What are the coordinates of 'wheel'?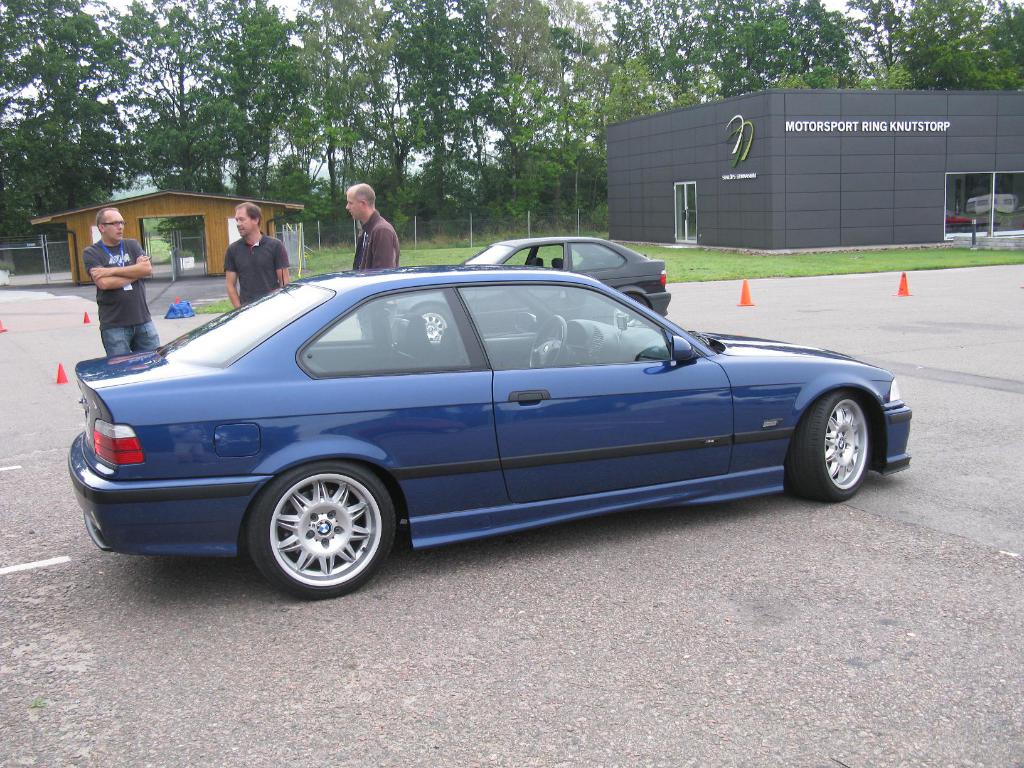
[410,306,456,340].
